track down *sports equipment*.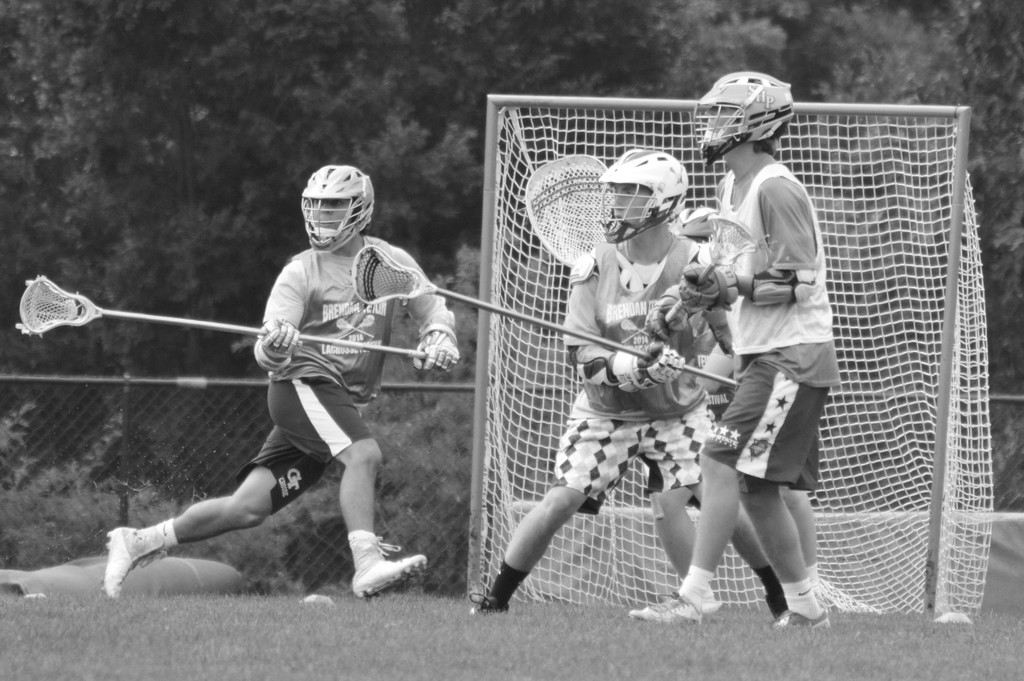
Tracked to 296,161,375,255.
